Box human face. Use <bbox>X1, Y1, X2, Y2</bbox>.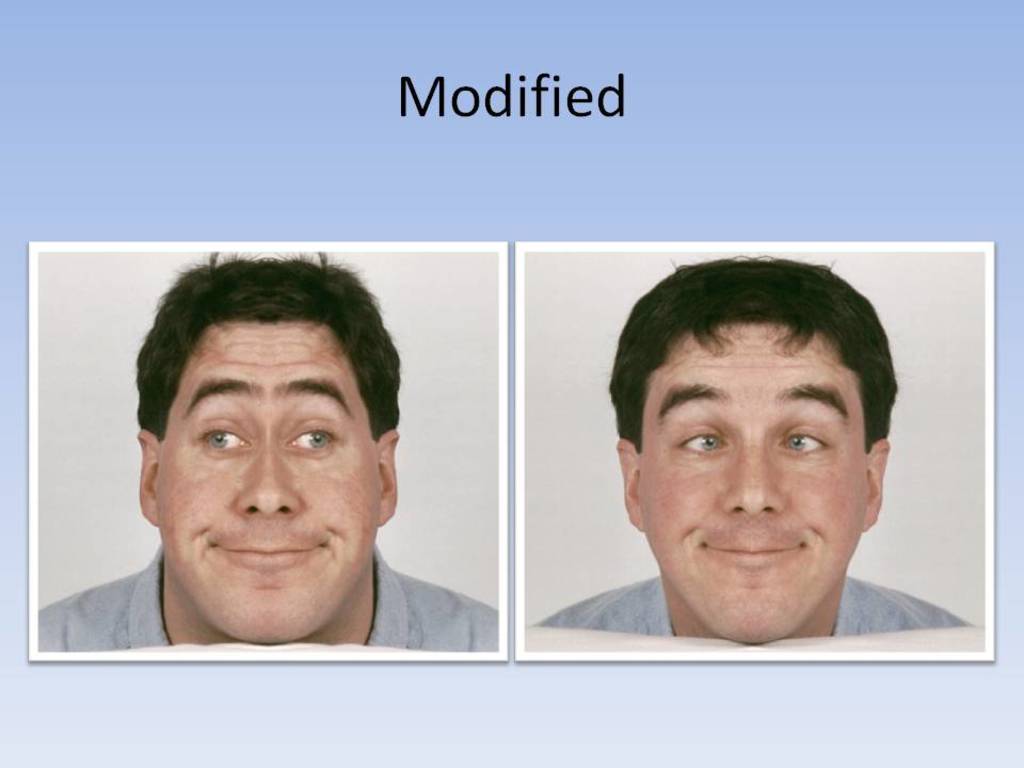
<bbox>634, 314, 876, 644</bbox>.
